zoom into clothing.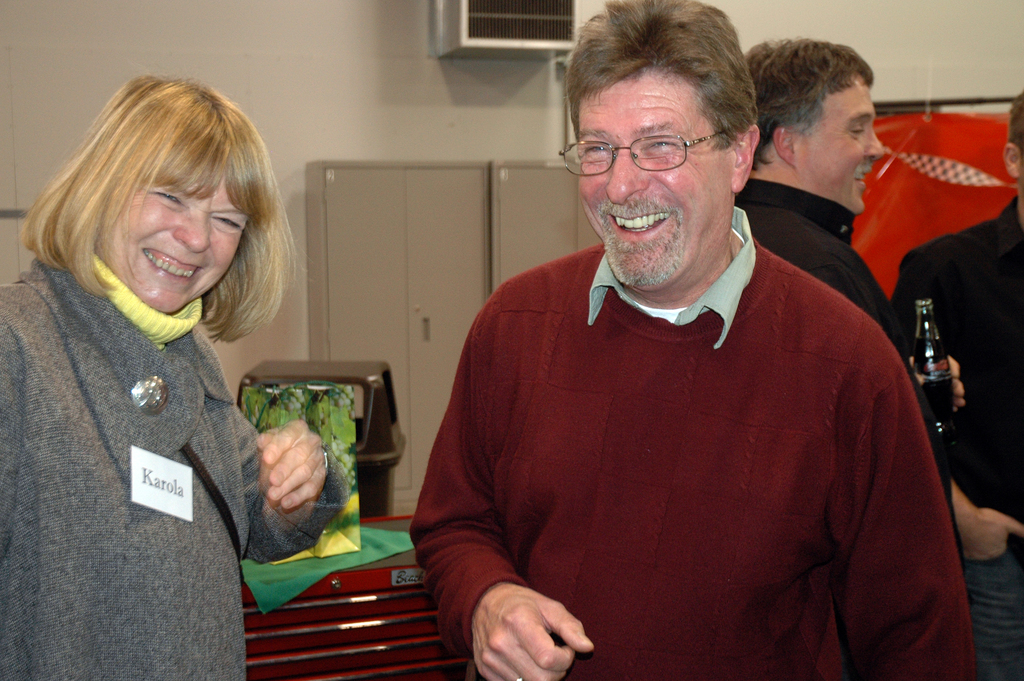
Zoom target: bbox=[735, 166, 988, 680].
